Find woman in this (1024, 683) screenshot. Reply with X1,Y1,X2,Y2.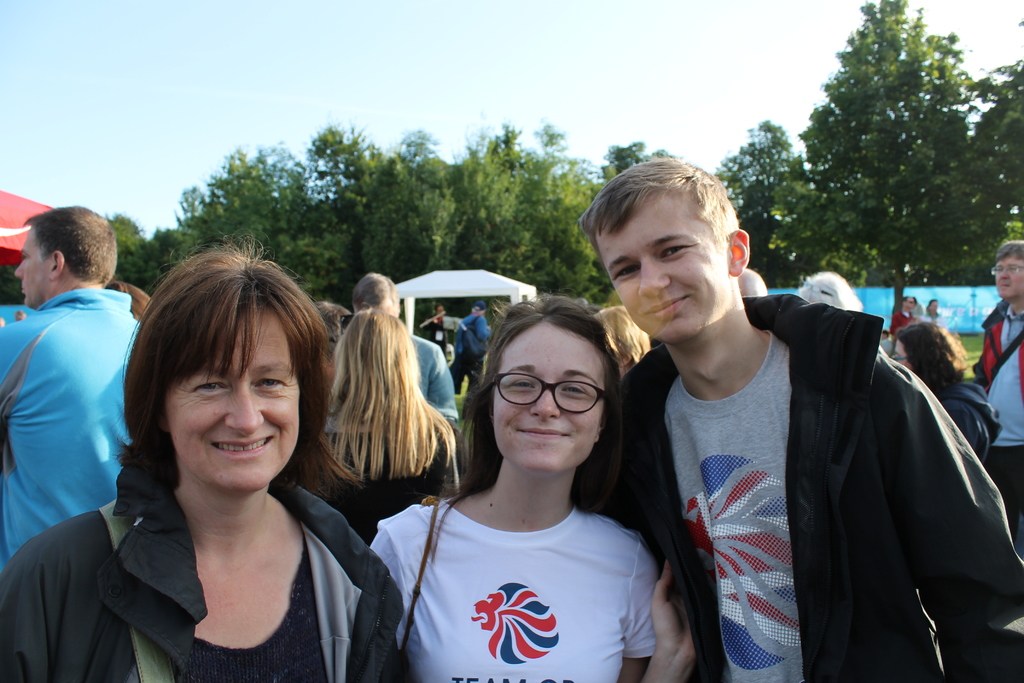
891,321,1007,457.
